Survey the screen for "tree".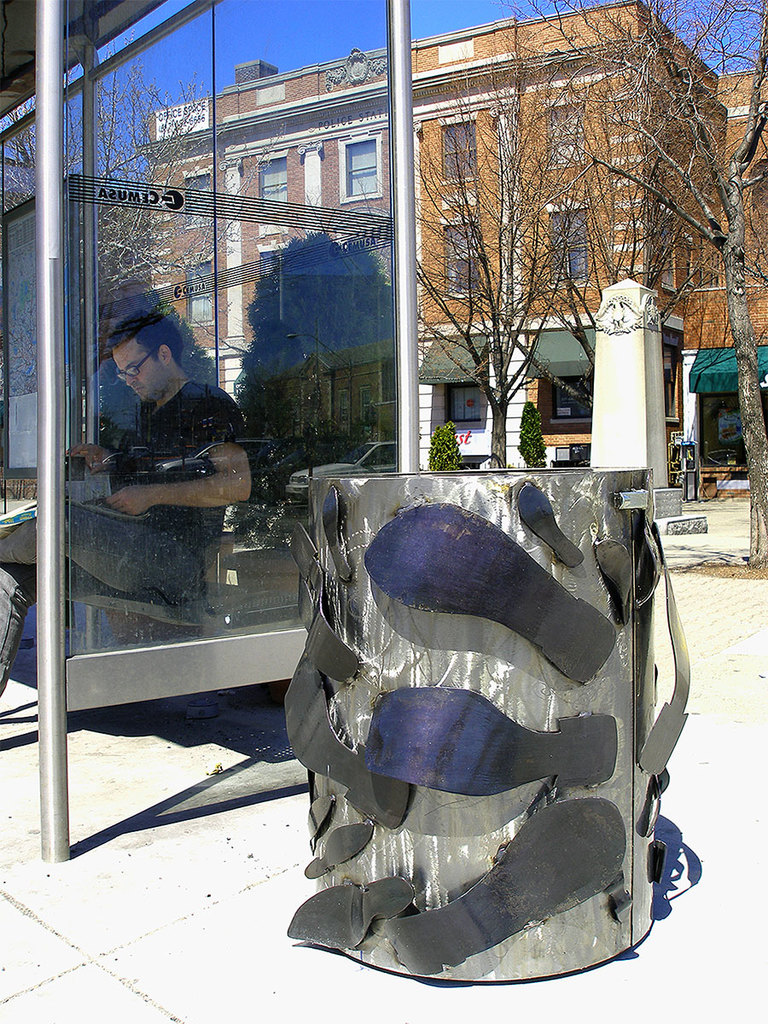
Survey found: <bbox>0, 32, 295, 443</bbox>.
